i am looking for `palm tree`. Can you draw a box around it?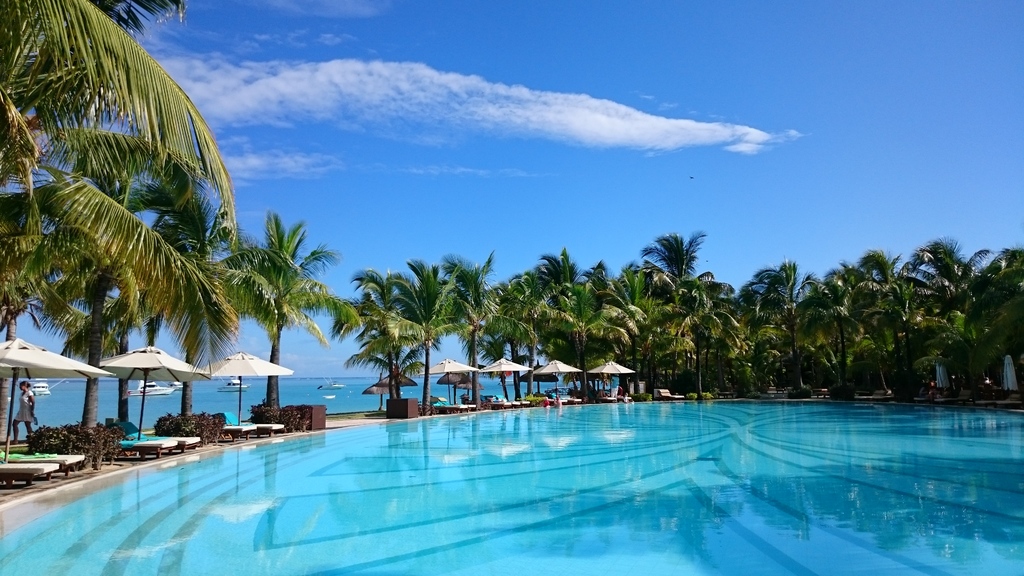
Sure, the bounding box is box(914, 258, 979, 399).
